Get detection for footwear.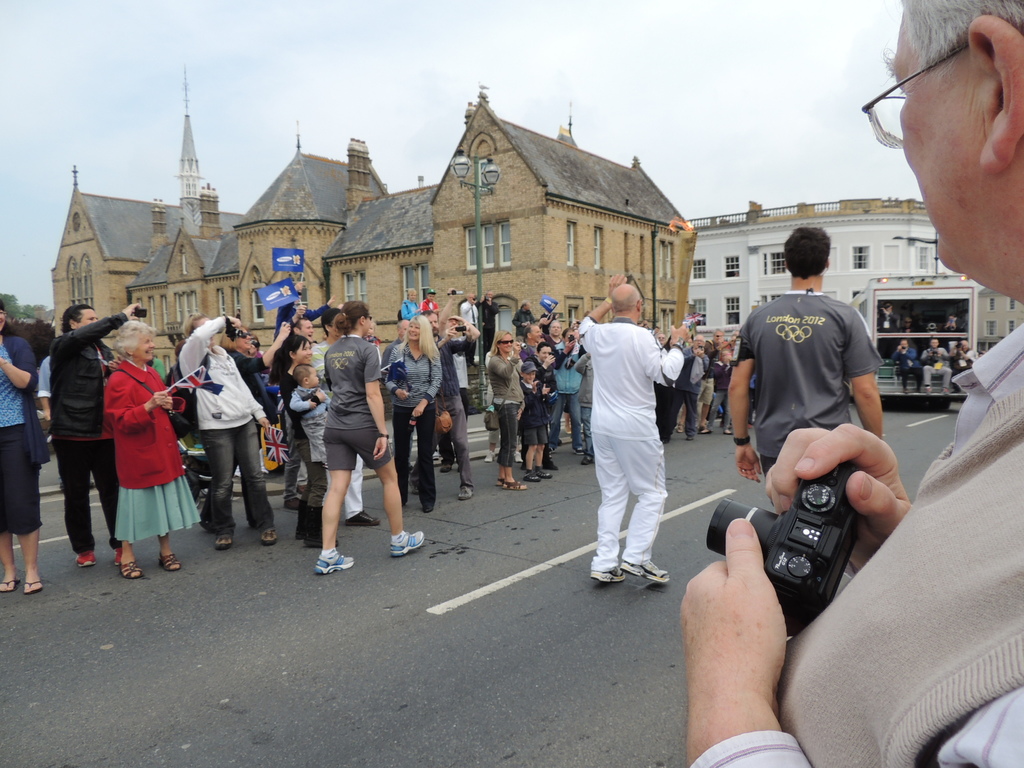
Detection: (456,487,476,499).
